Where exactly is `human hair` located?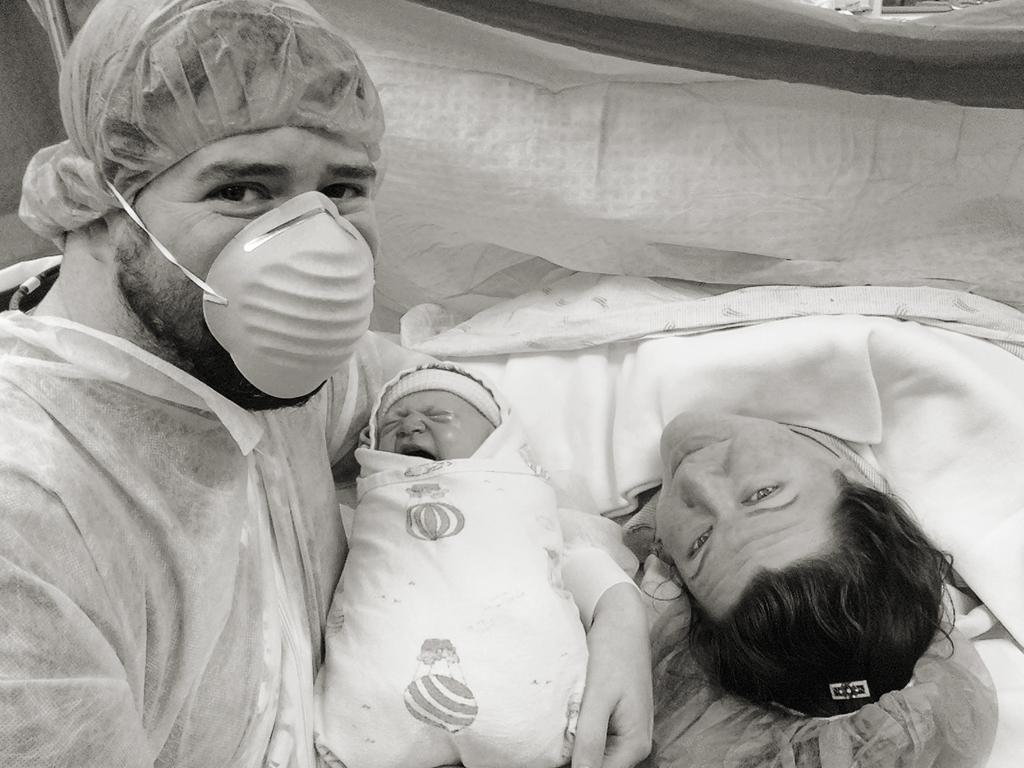
Its bounding box is x1=685, y1=477, x2=963, y2=721.
